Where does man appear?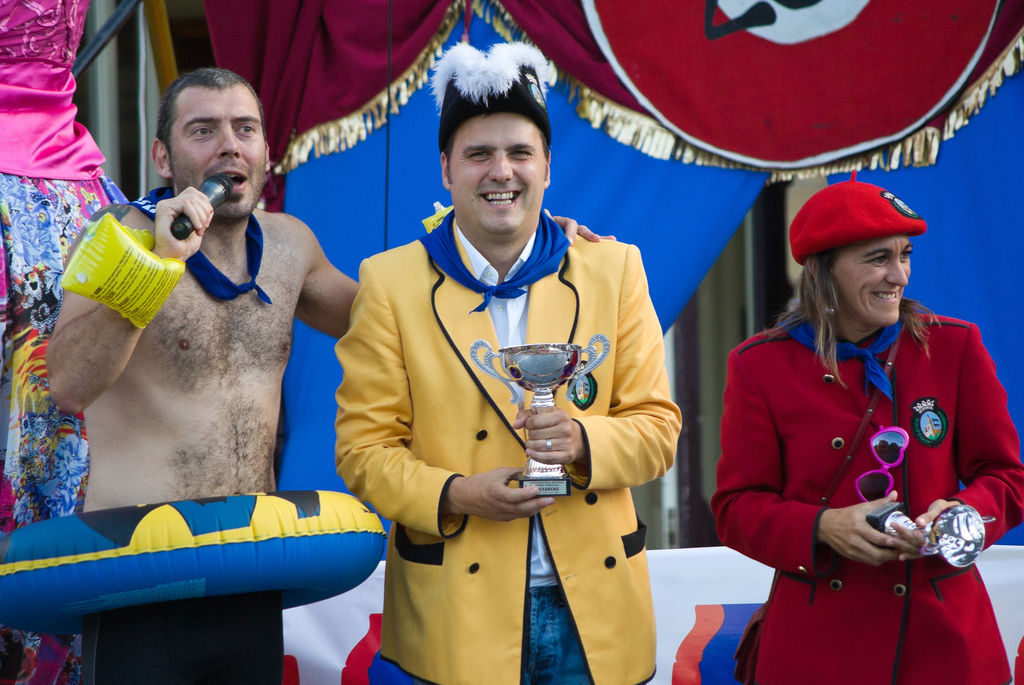
Appears at {"left": 50, "top": 64, "right": 622, "bottom": 684}.
